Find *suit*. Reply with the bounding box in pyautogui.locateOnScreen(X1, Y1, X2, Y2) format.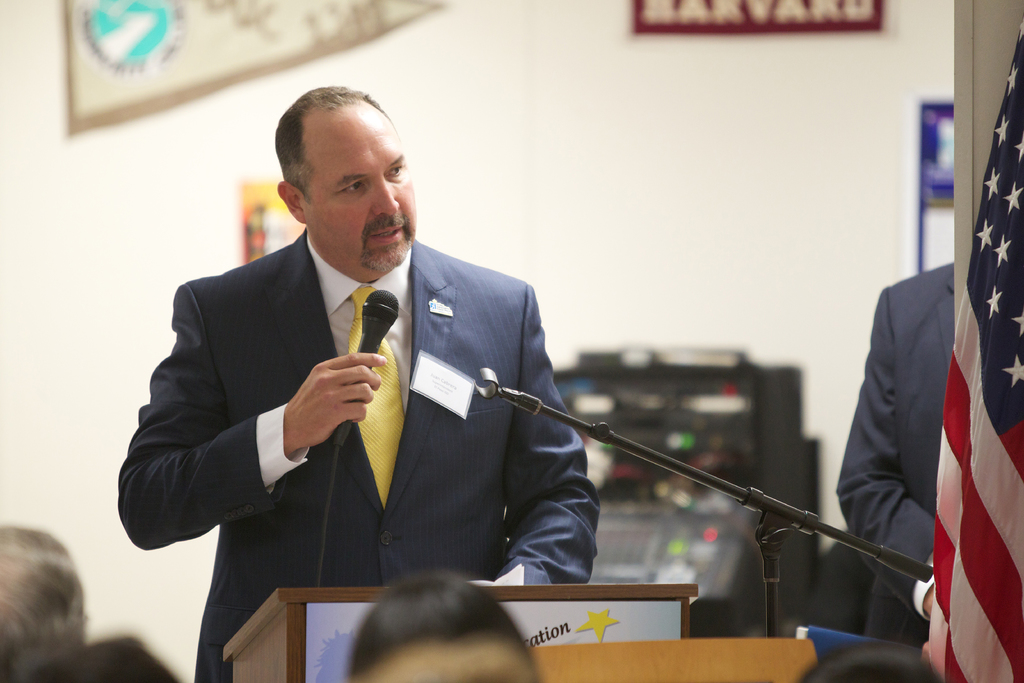
pyautogui.locateOnScreen(155, 178, 611, 628).
